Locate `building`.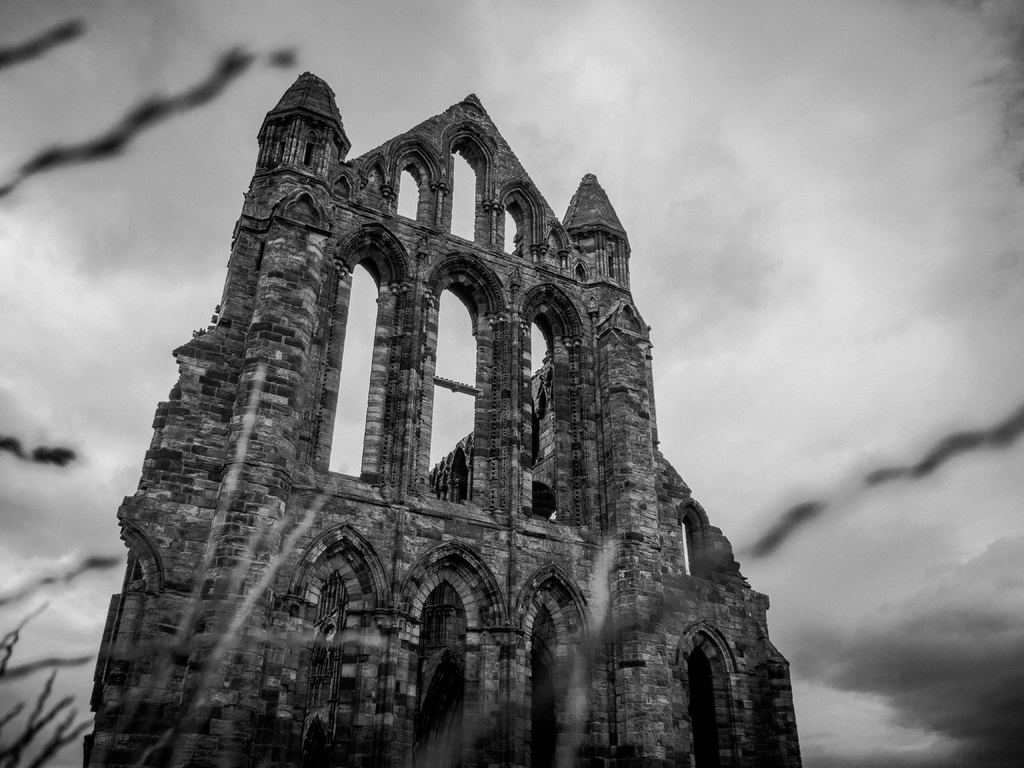
Bounding box: BBox(93, 95, 798, 767).
